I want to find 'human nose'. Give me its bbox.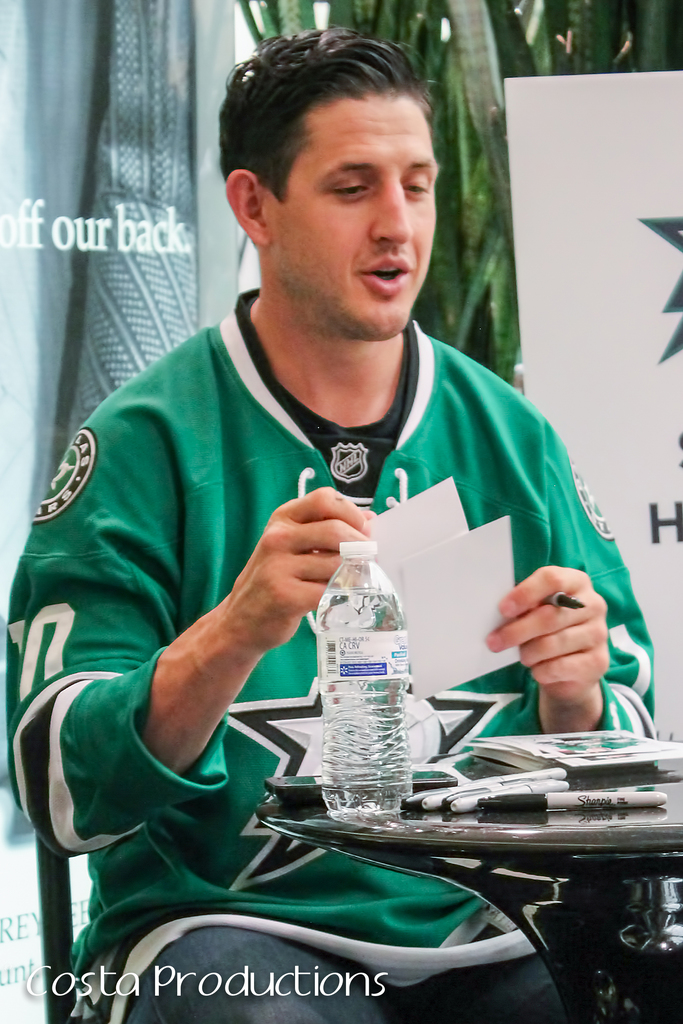
<bbox>368, 171, 418, 244</bbox>.
